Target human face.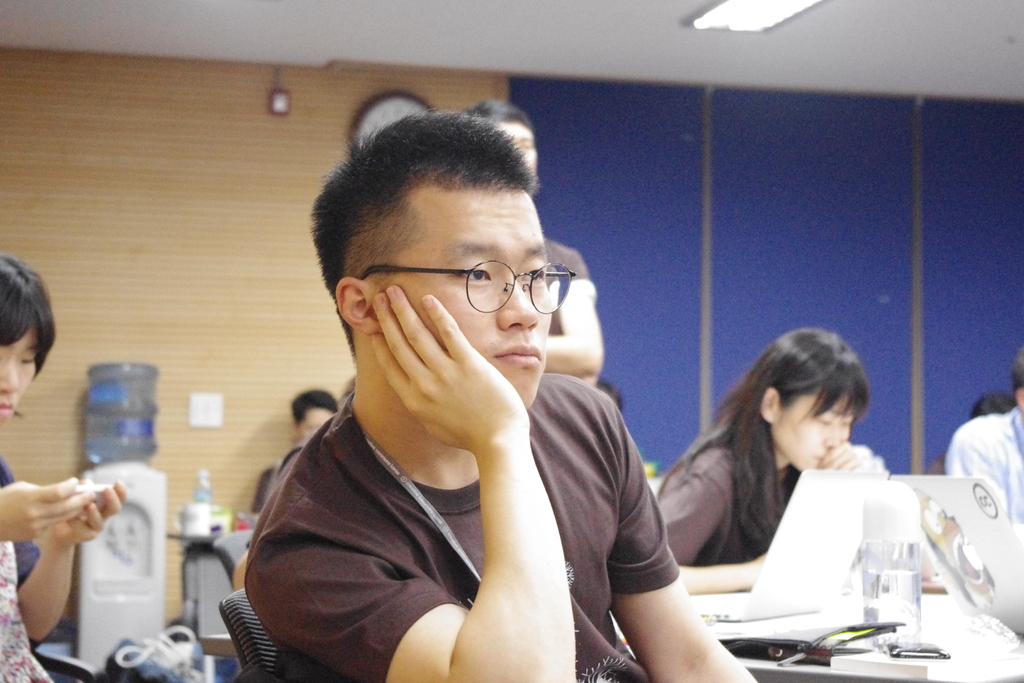
Target region: region(769, 384, 854, 470).
